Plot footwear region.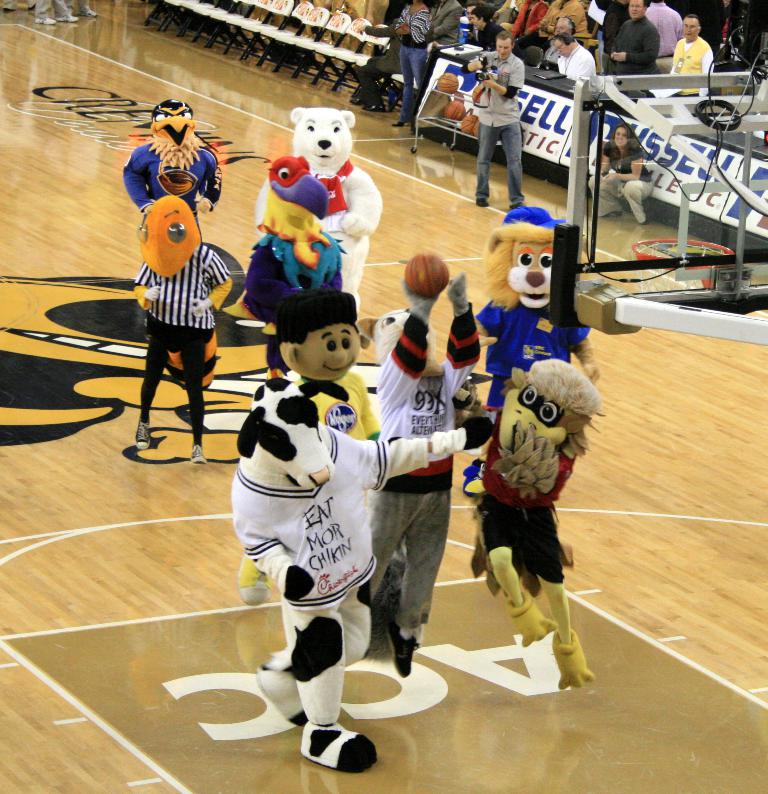
Plotted at {"left": 476, "top": 196, "right": 487, "bottom": 208}.
